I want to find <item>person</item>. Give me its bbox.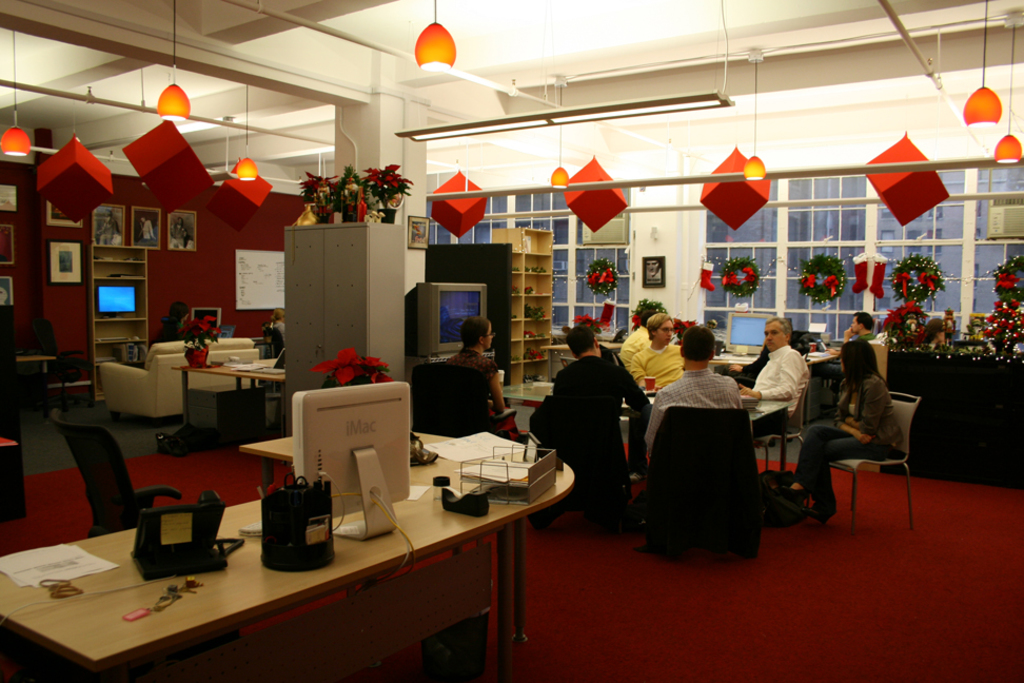
(left=96, top=215, right=113, bottom=246).
